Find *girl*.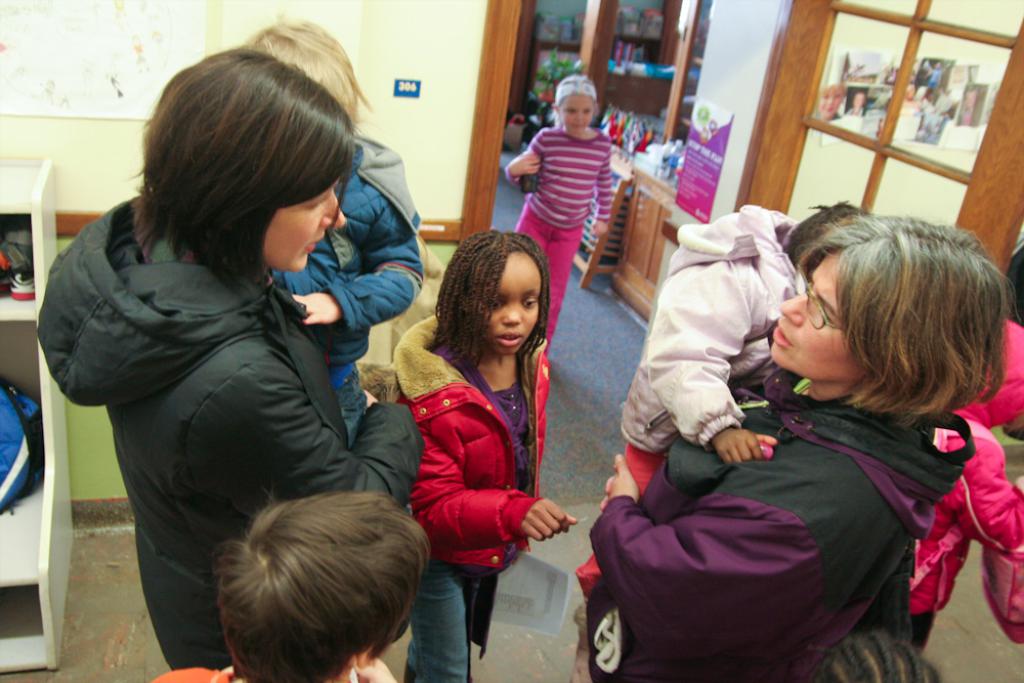
crop(505, 72, 613, 361).
